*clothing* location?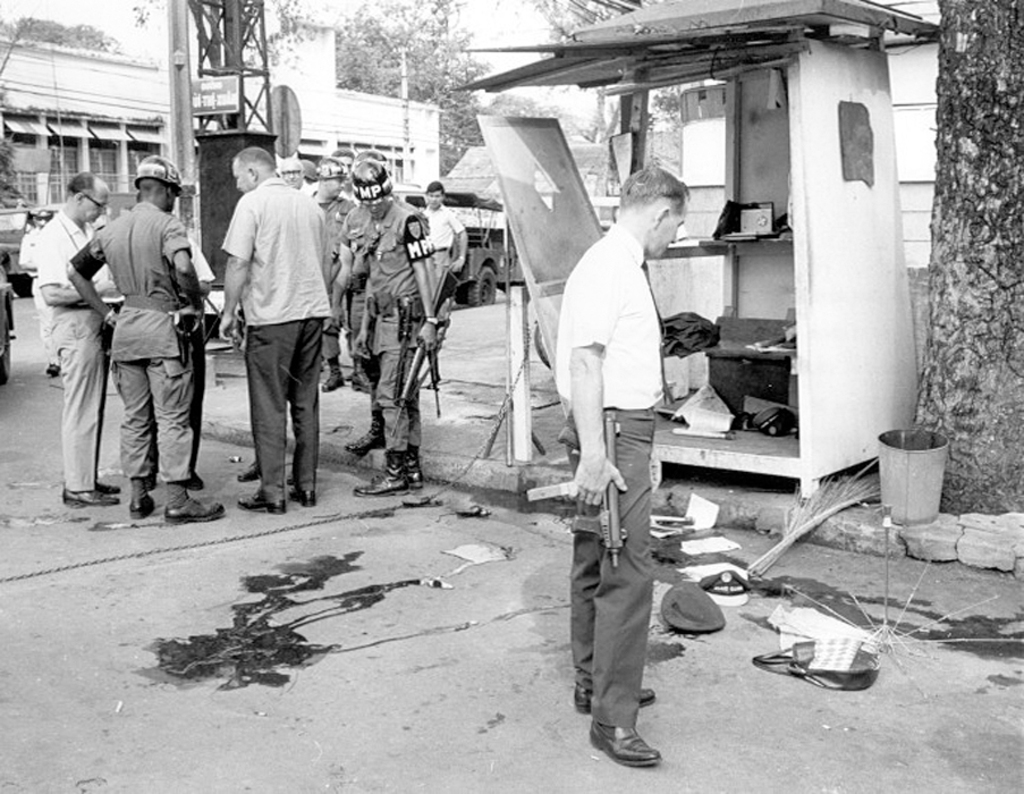
<region>553, 211, 665, 727</region>
